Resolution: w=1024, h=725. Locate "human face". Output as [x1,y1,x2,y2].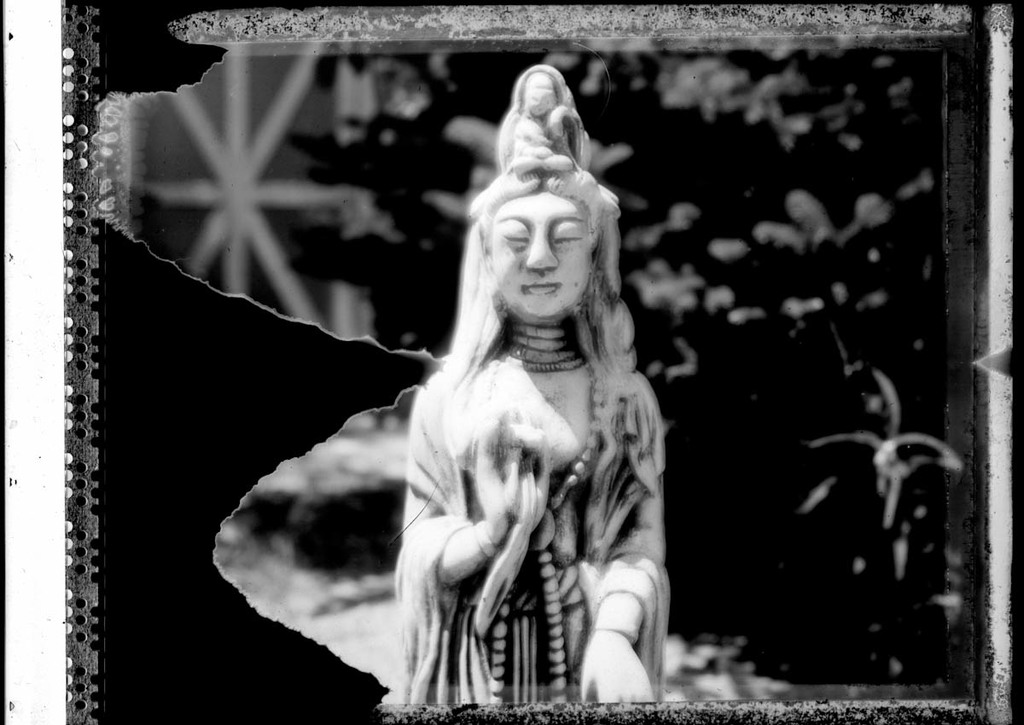
[498,194,585,314].
